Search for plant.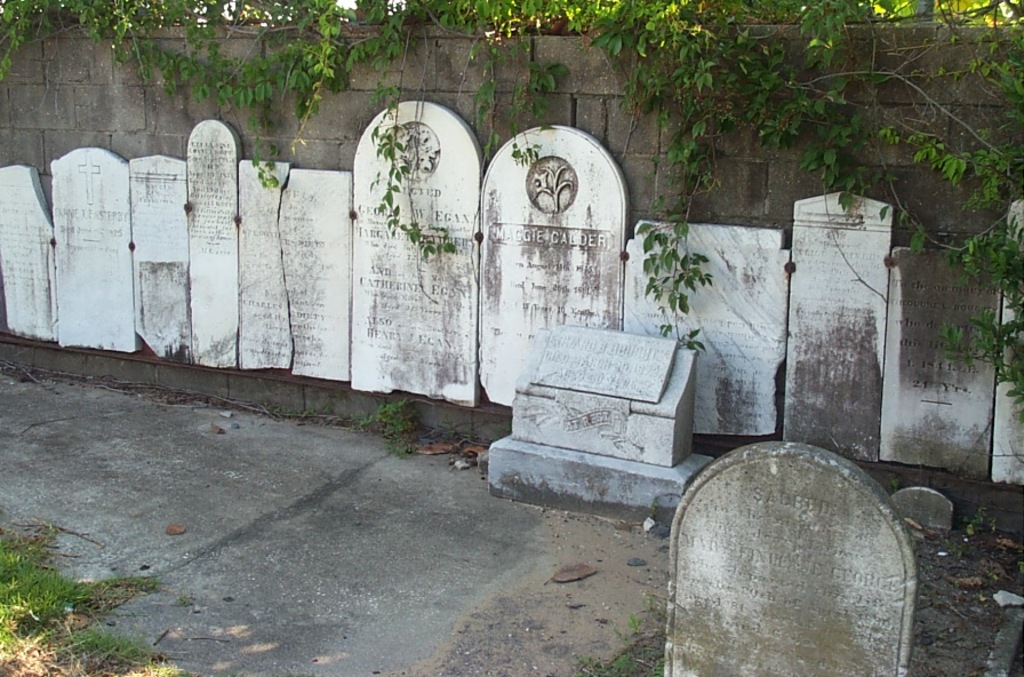
Found at box=[0, 492, 192, 672].
